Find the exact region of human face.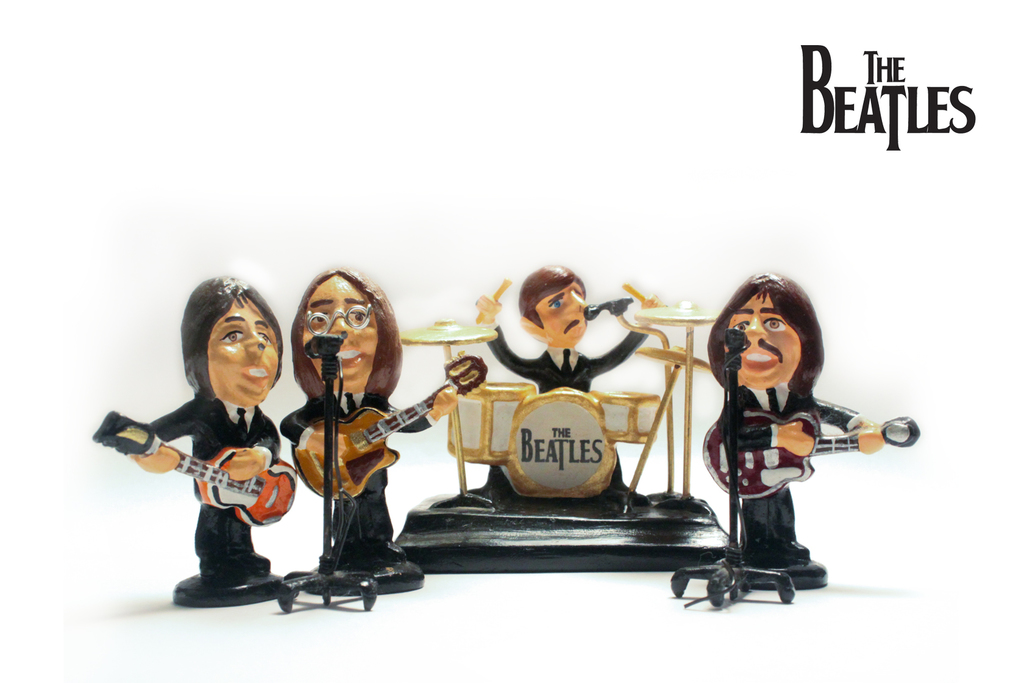
Exact region: 726 292 800 391.
